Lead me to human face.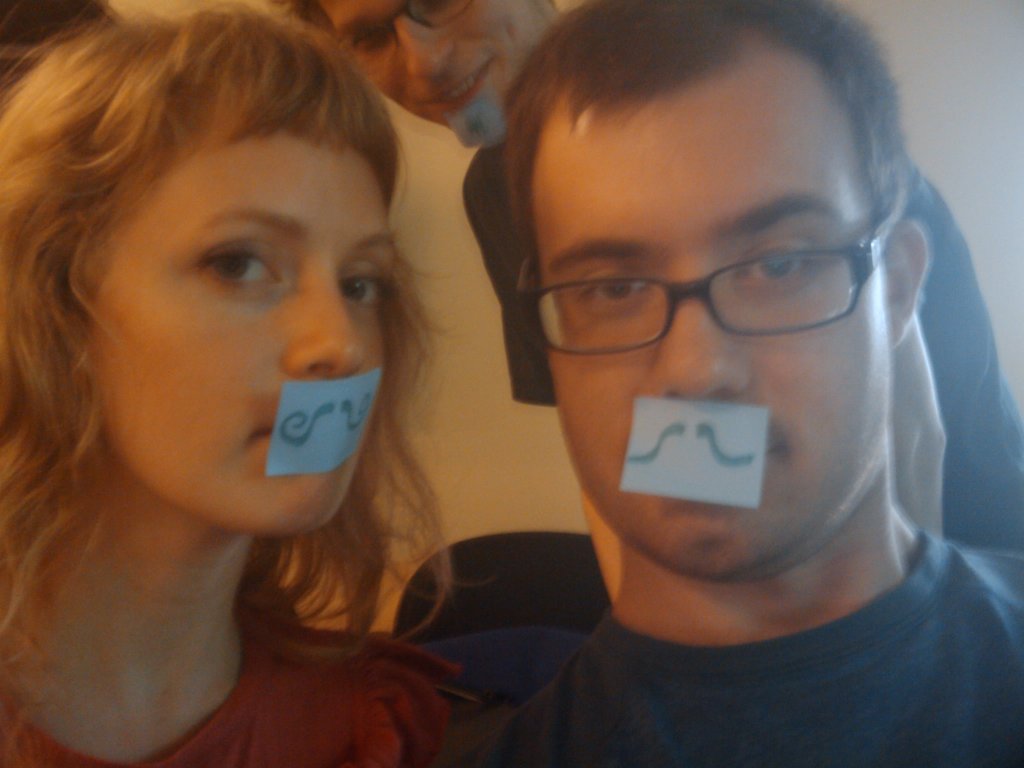
Lead to x1=321 y1=0 x2=543 y2=152.
